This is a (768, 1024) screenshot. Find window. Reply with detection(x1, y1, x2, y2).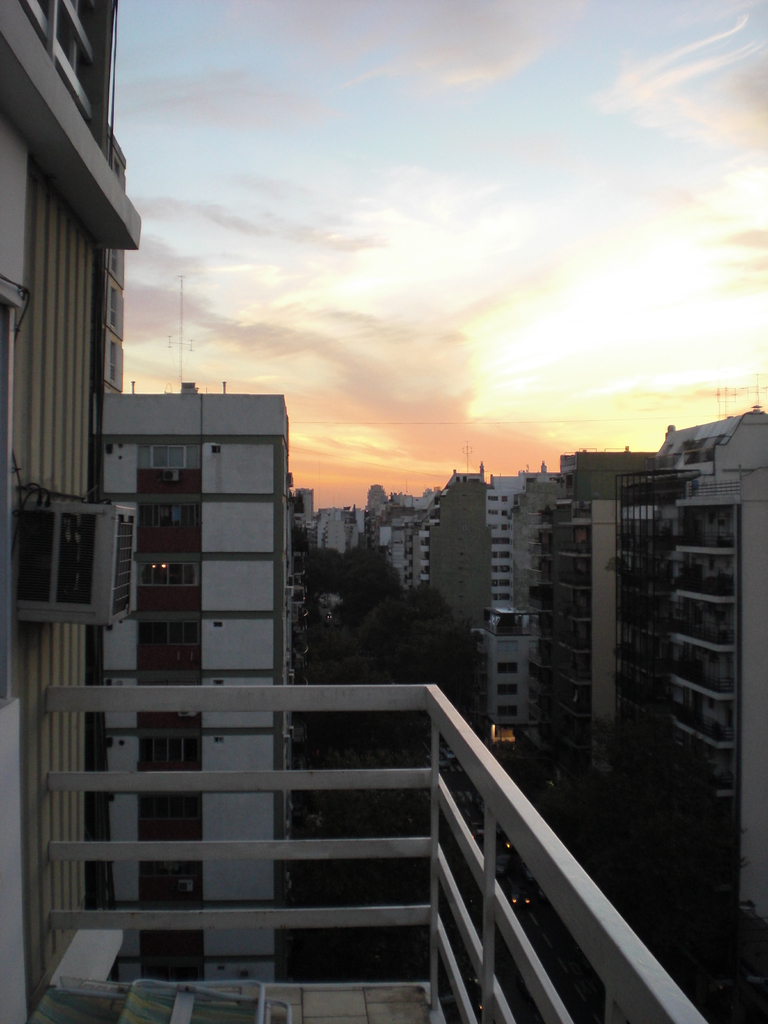
detection(145, 925, 202, 981).
